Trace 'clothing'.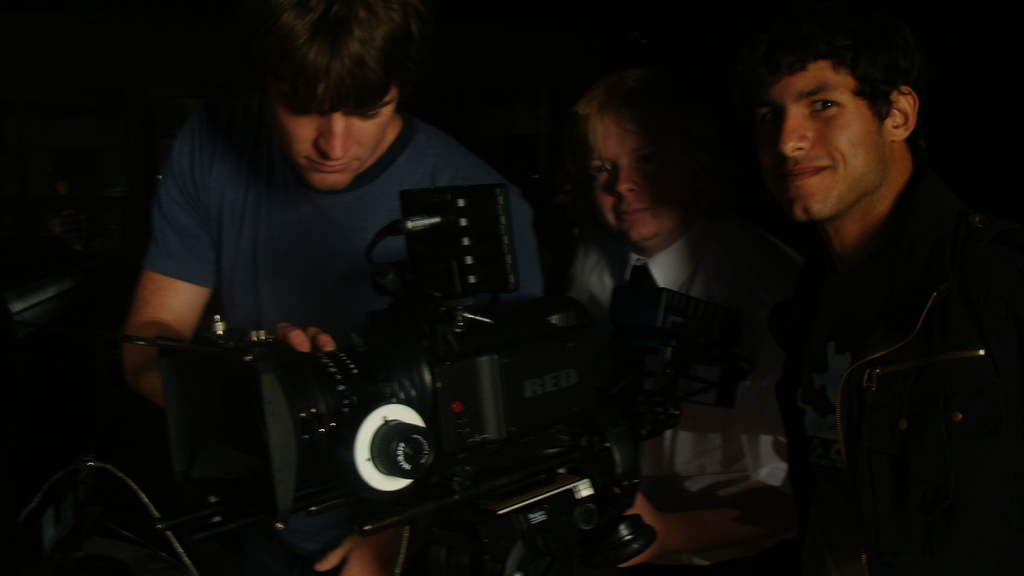
Traced to box=[102, 65, 524, 410].
